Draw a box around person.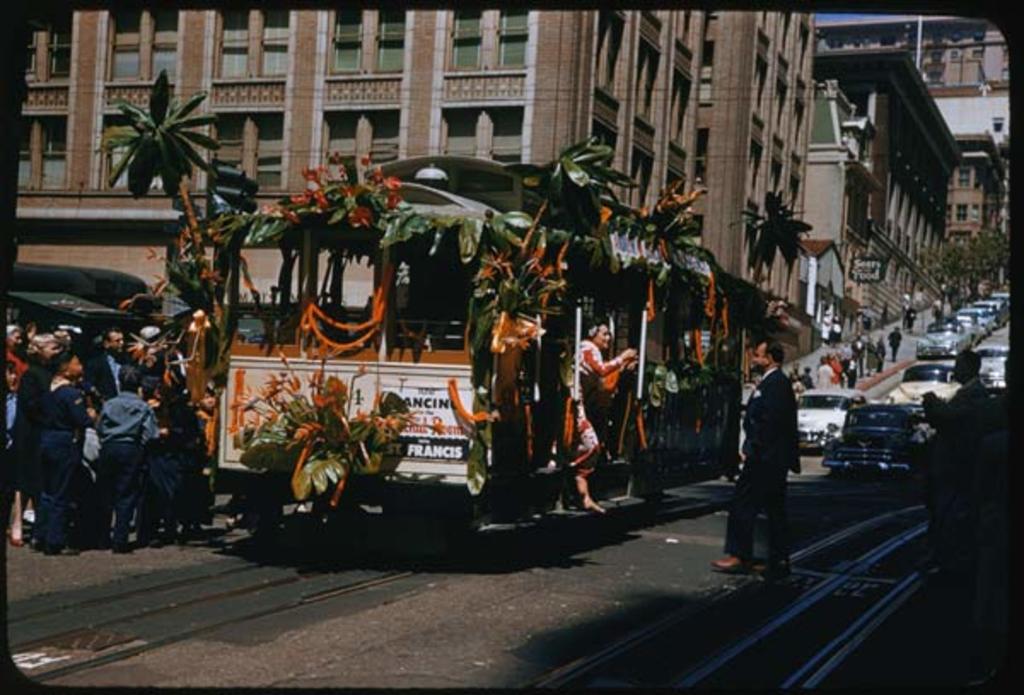
<region>90, 330, 130, 401</region>.
